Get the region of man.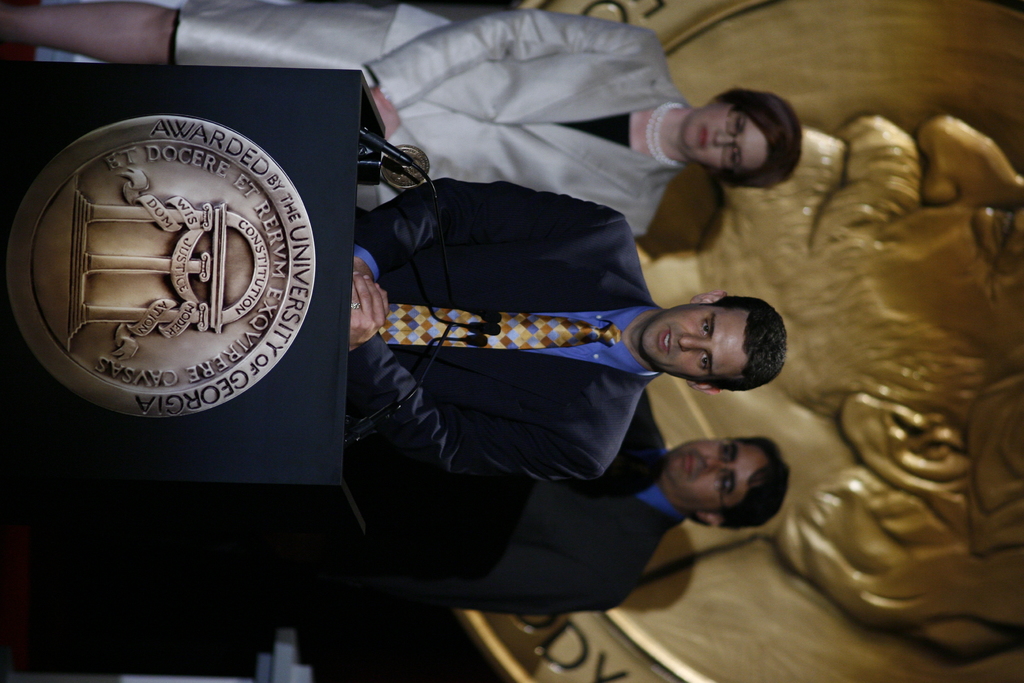
box(339, 169, 790, 482).
